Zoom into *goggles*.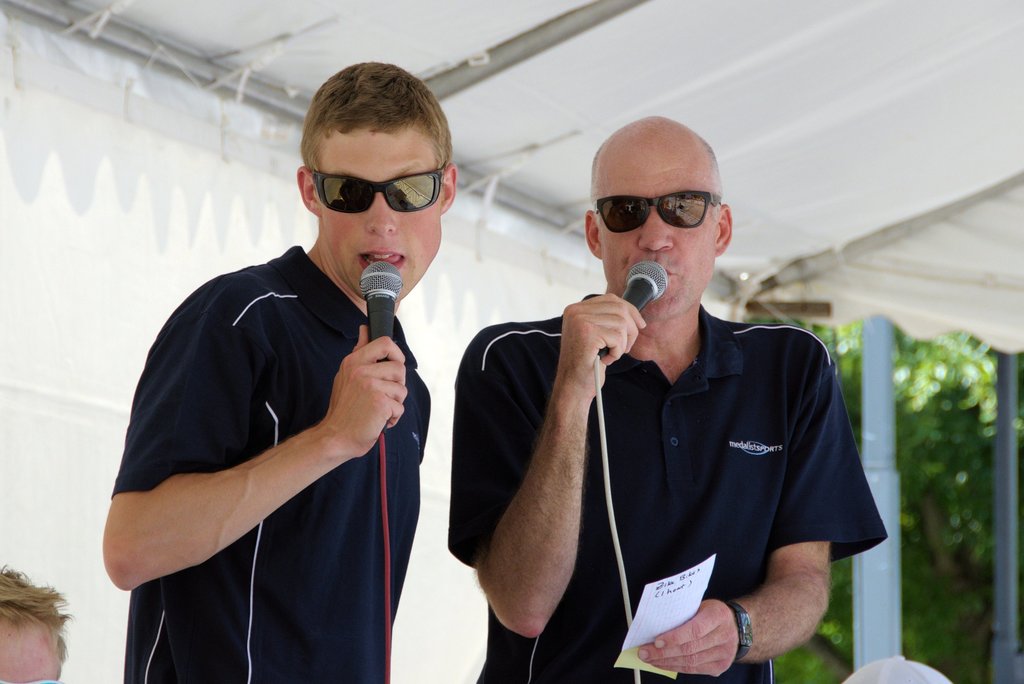
Zoom target: bbox(303, 158, 456, 219).
